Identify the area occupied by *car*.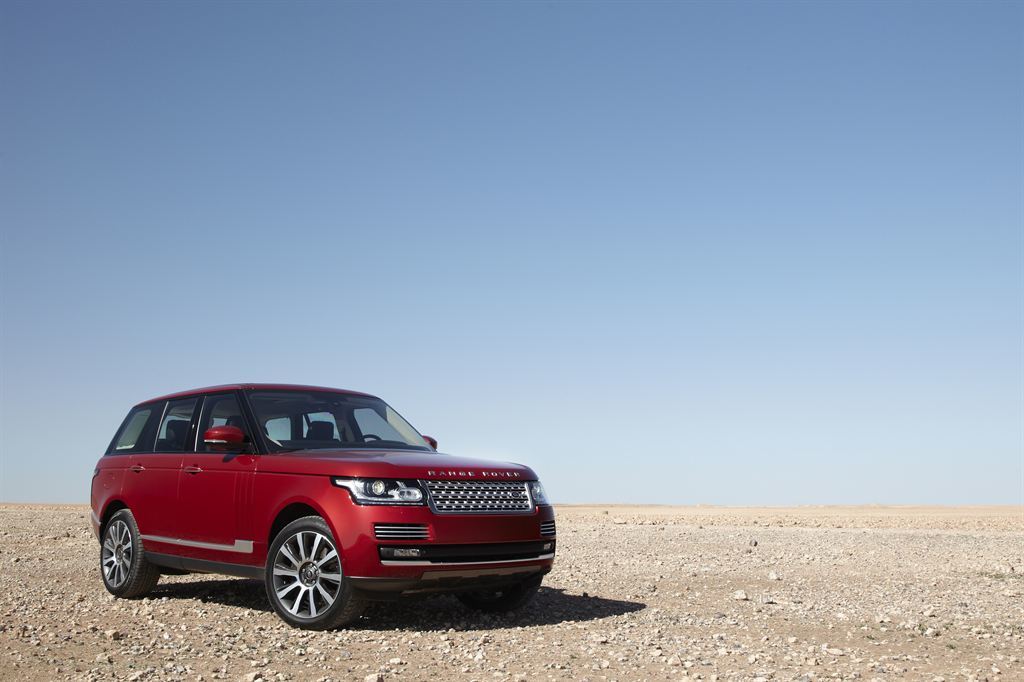
Area: rect(91, 380, 554, 628).
